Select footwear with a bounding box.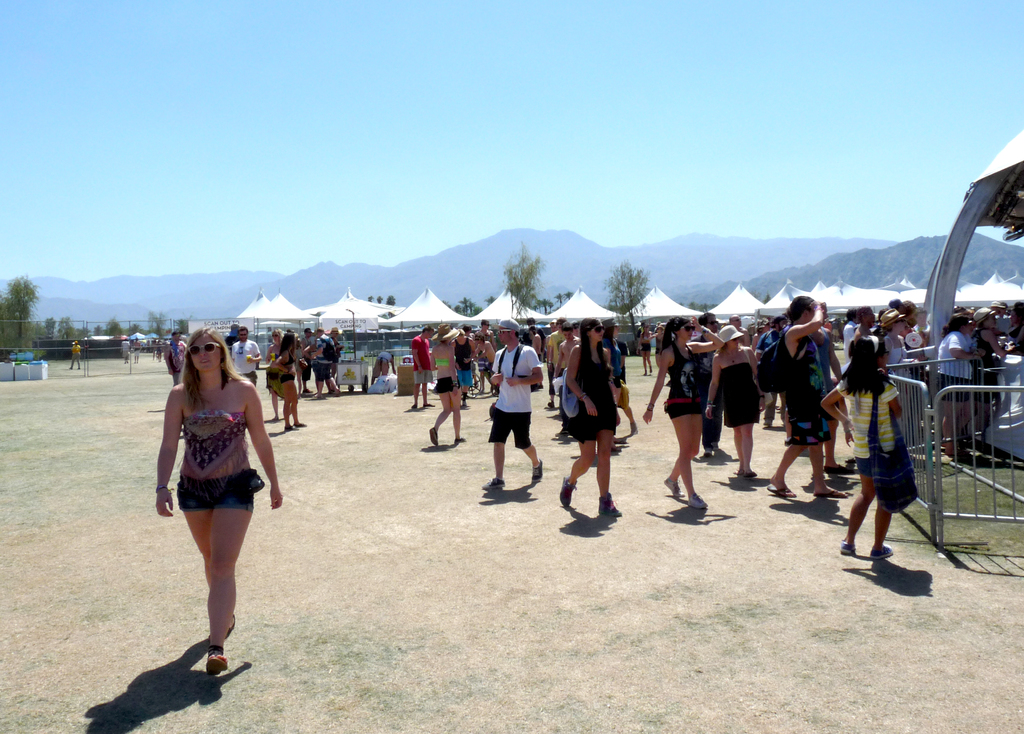
660,481,686,499.
